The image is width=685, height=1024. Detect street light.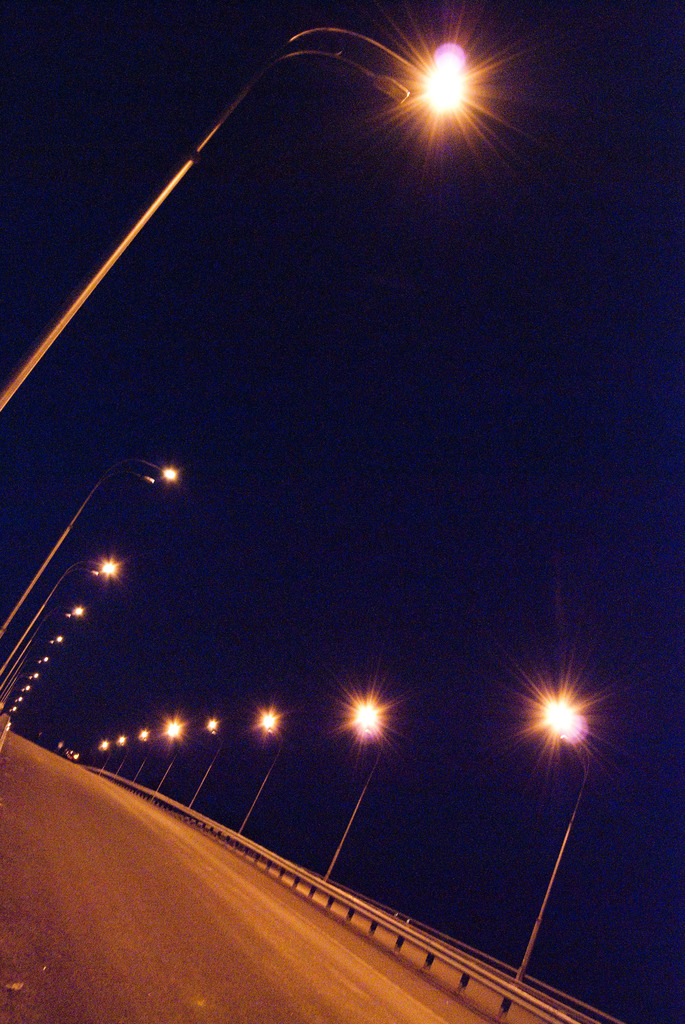
Detection: 186/714/228/812.
